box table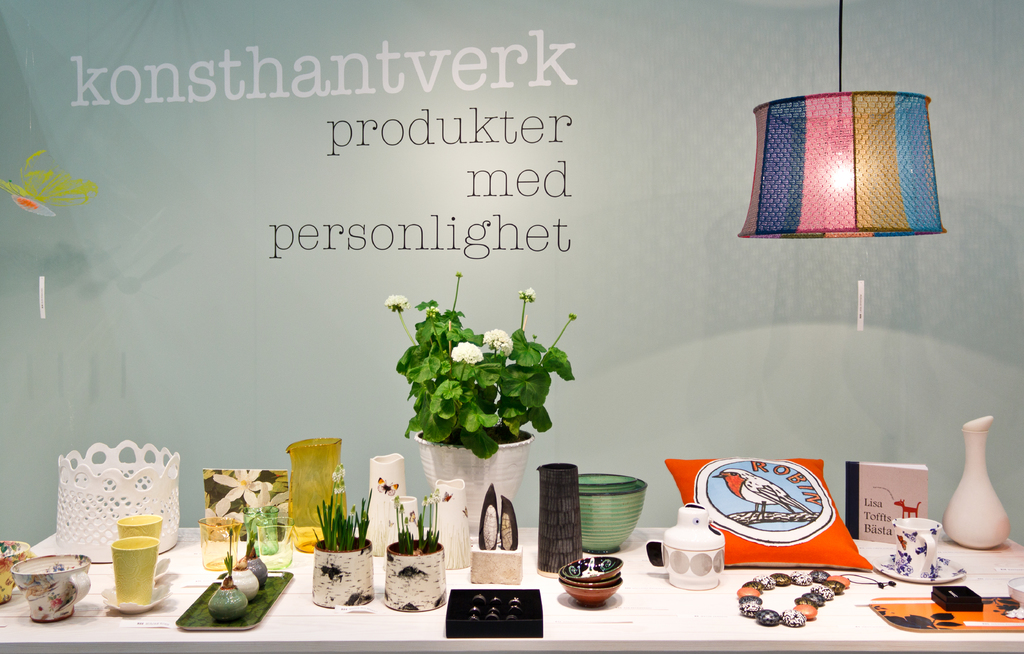
BBox(0, 518, 1023, 653)
